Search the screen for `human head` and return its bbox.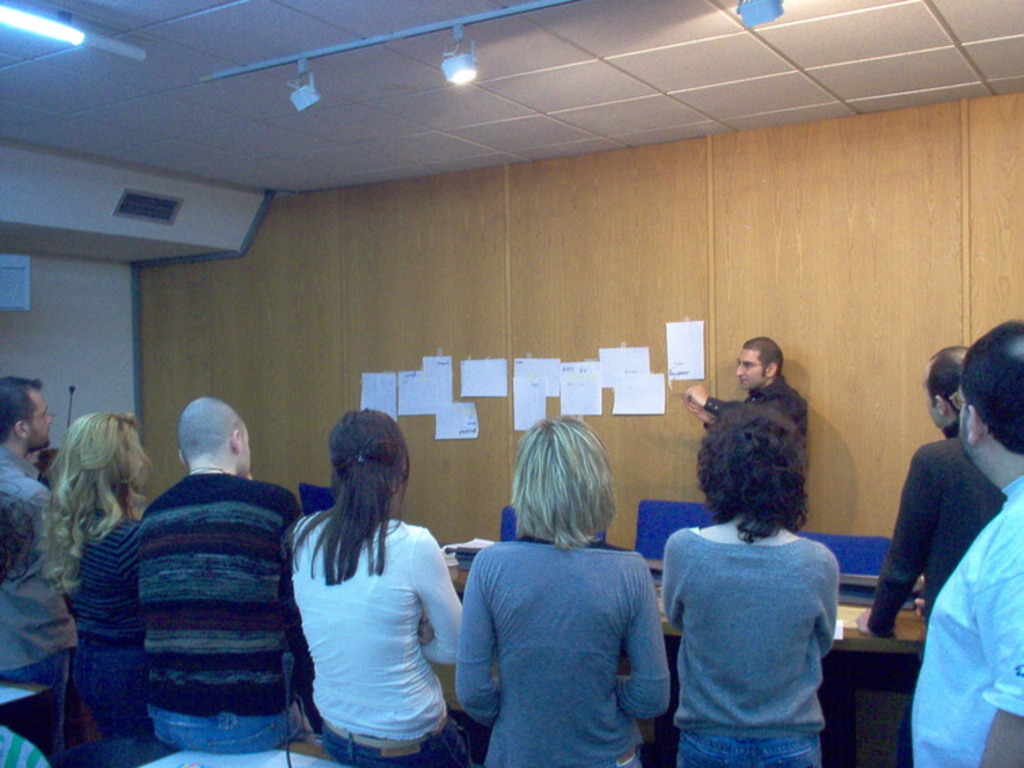
Found: {"x1": 328, "y1": 410, "x2": 408, "y2": 500}.
